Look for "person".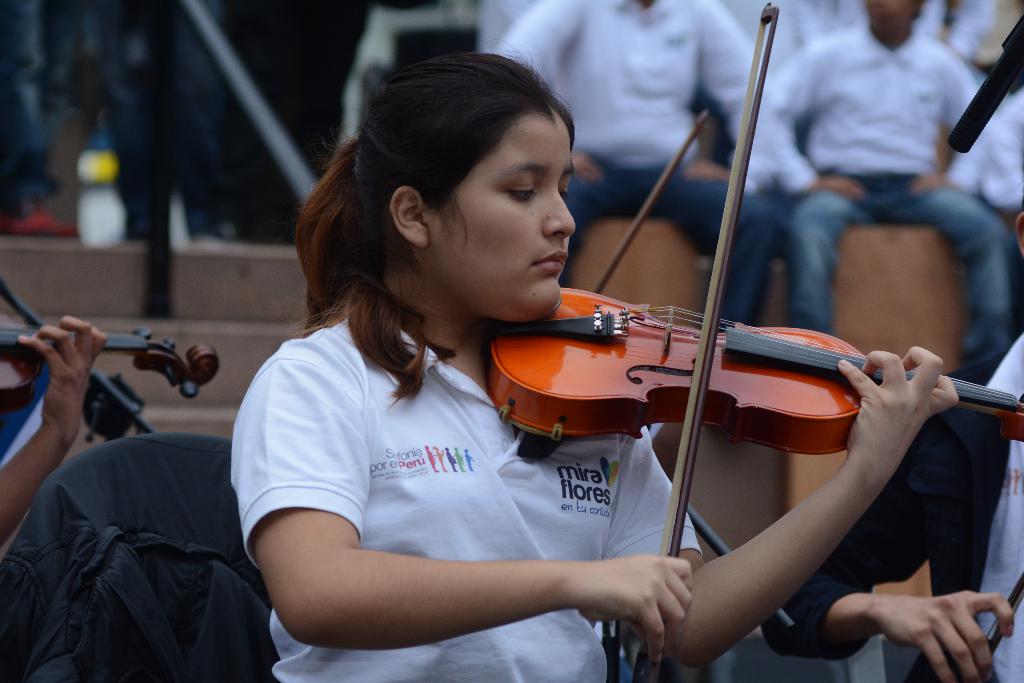
Found: box=[231, 38, 959, 682].
